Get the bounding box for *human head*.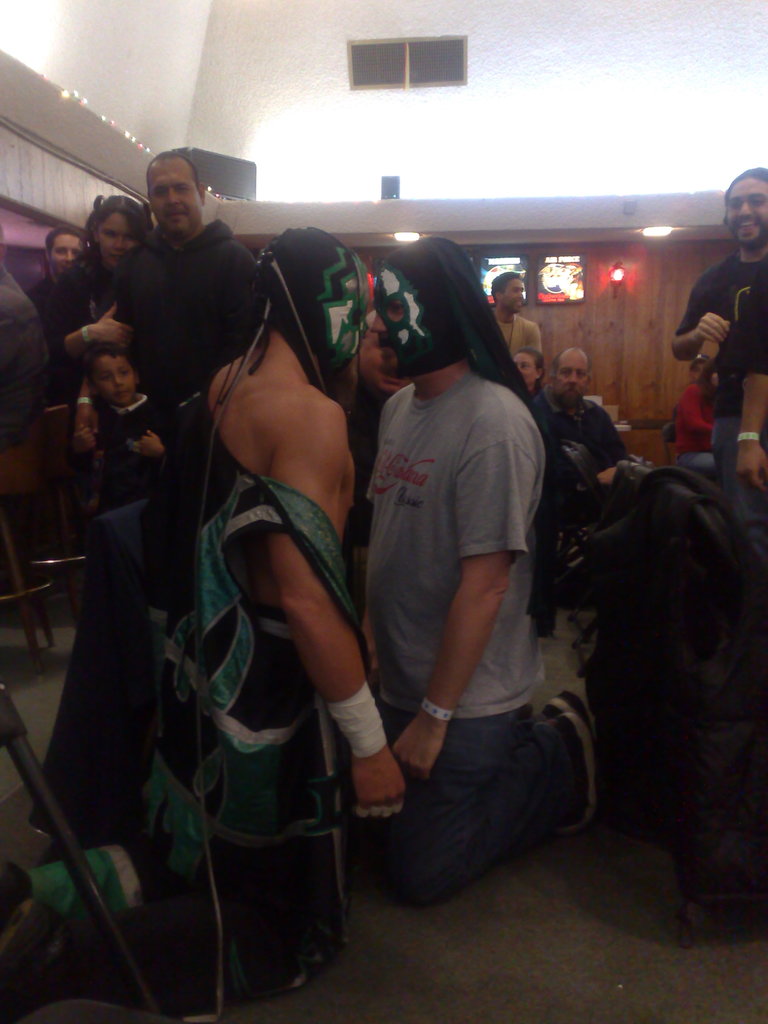
(x1=83, y1=195, x2=145, y2=273).
